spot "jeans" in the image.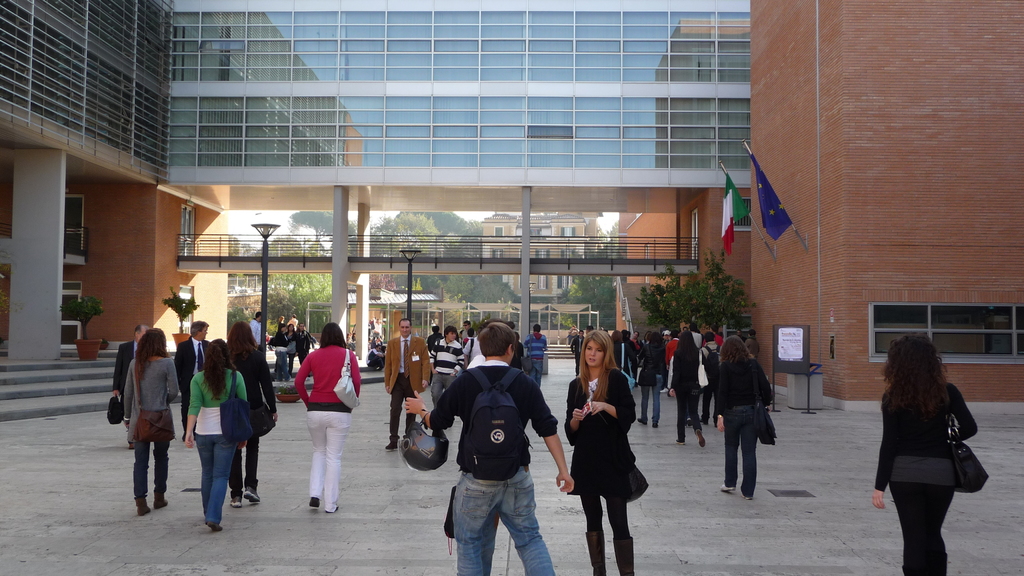
"jeans" found at <bbox>721, 404, 765, 497</bbox>.
